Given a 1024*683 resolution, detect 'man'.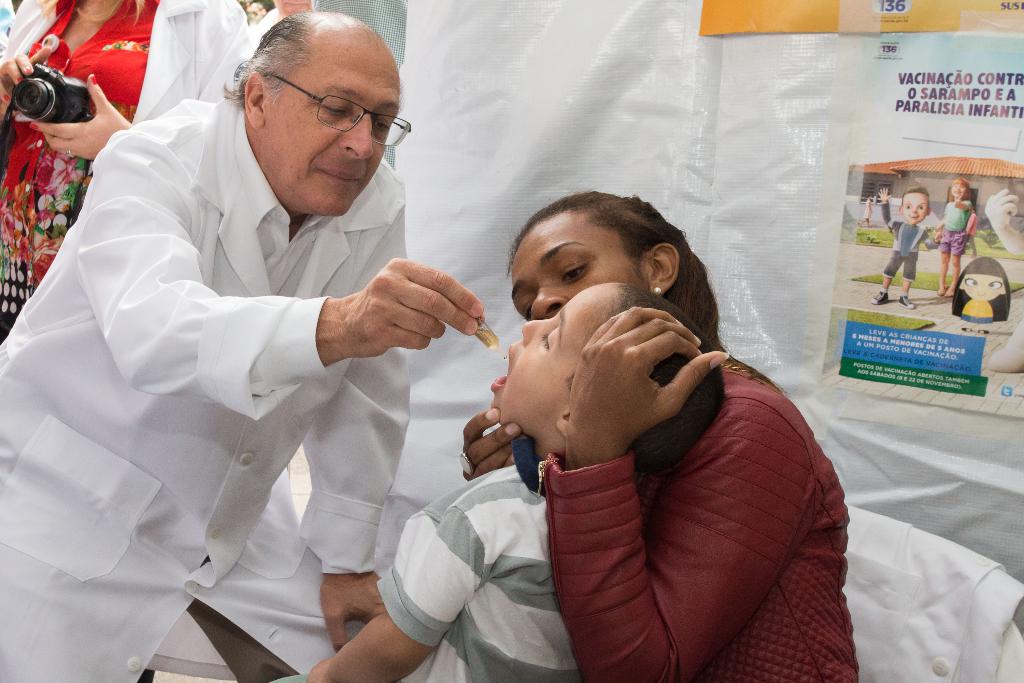
(x1=35, y1=22, x2=571, y2=666).
